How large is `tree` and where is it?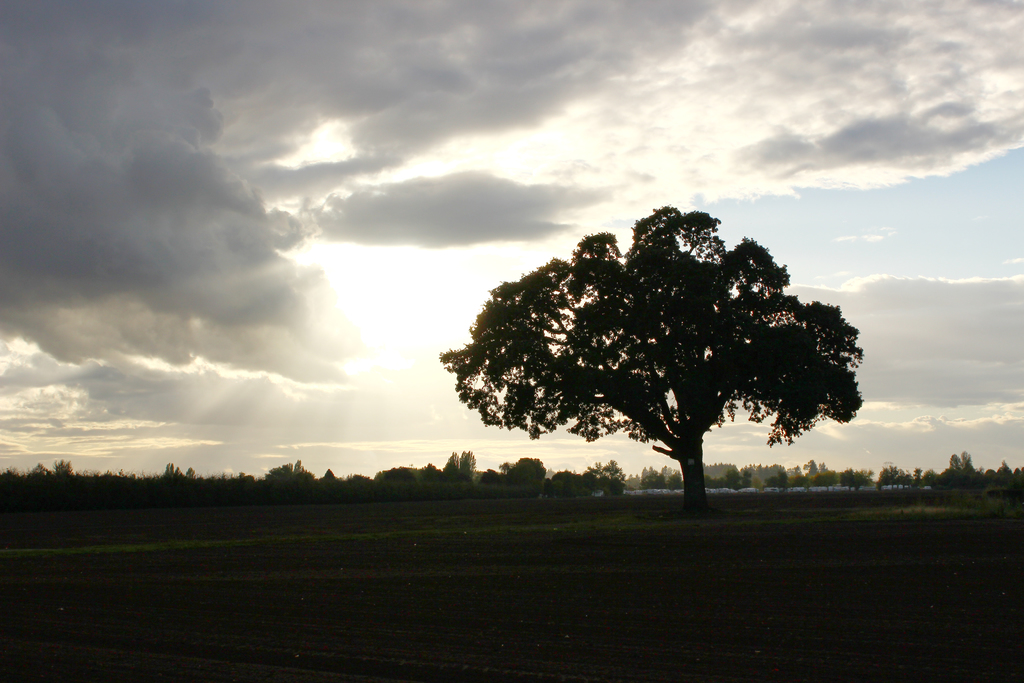
Bounding box: 435:452:474:491.
